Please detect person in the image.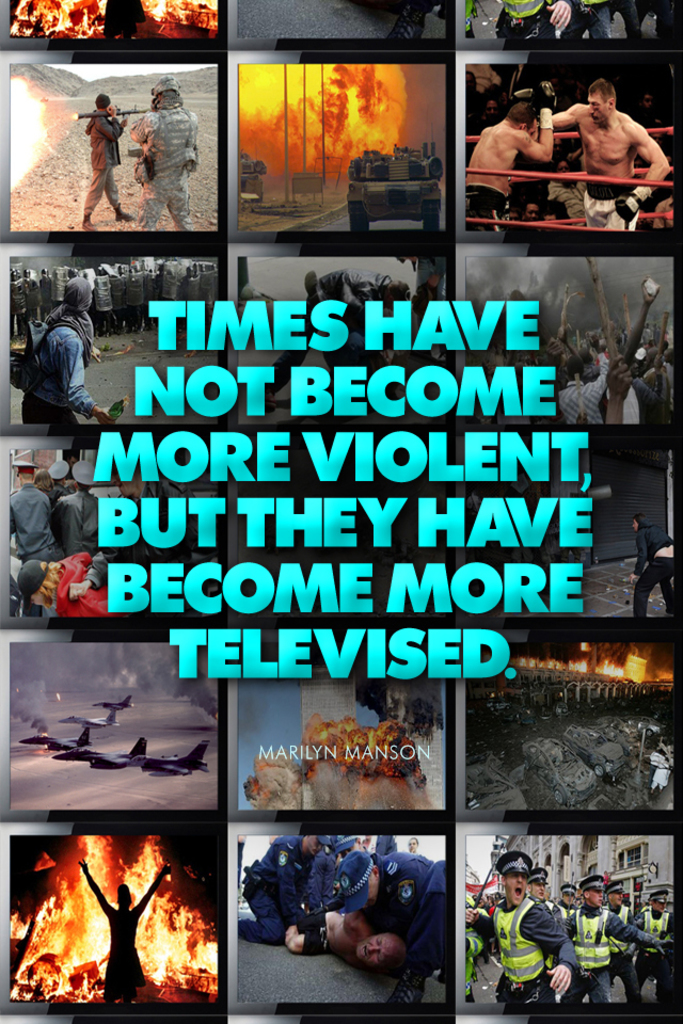
x1=472 y1=82 x2=543 y2=242.
